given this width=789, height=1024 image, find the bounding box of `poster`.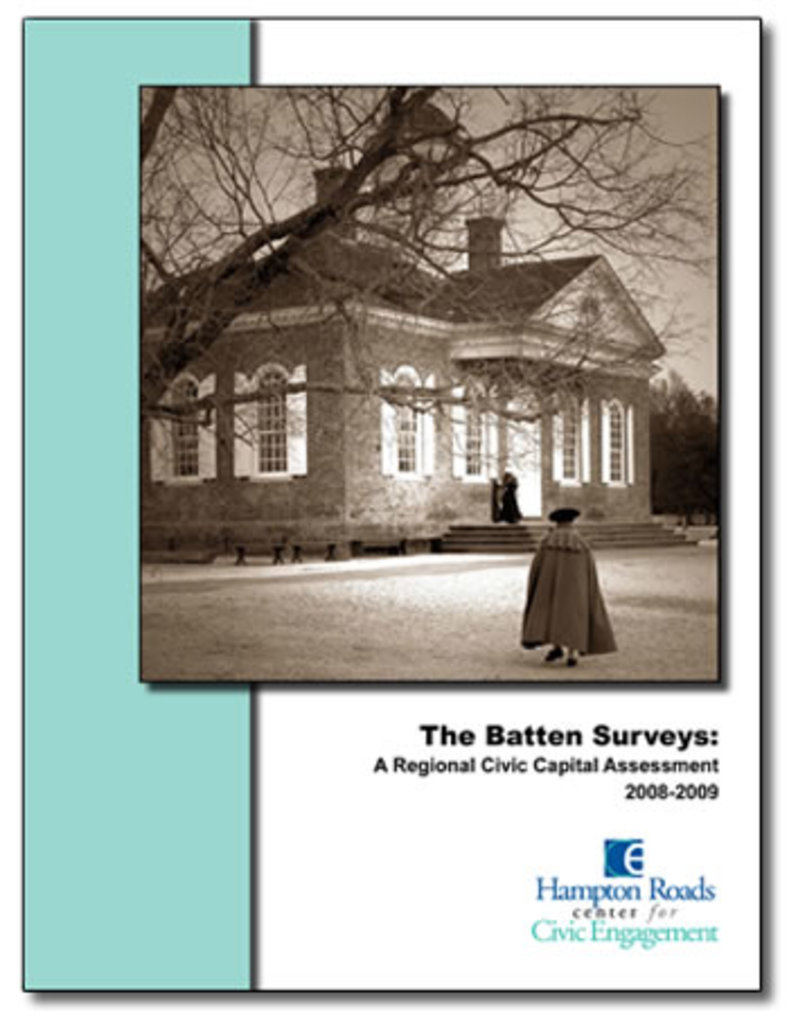
0,0,787,1022.
